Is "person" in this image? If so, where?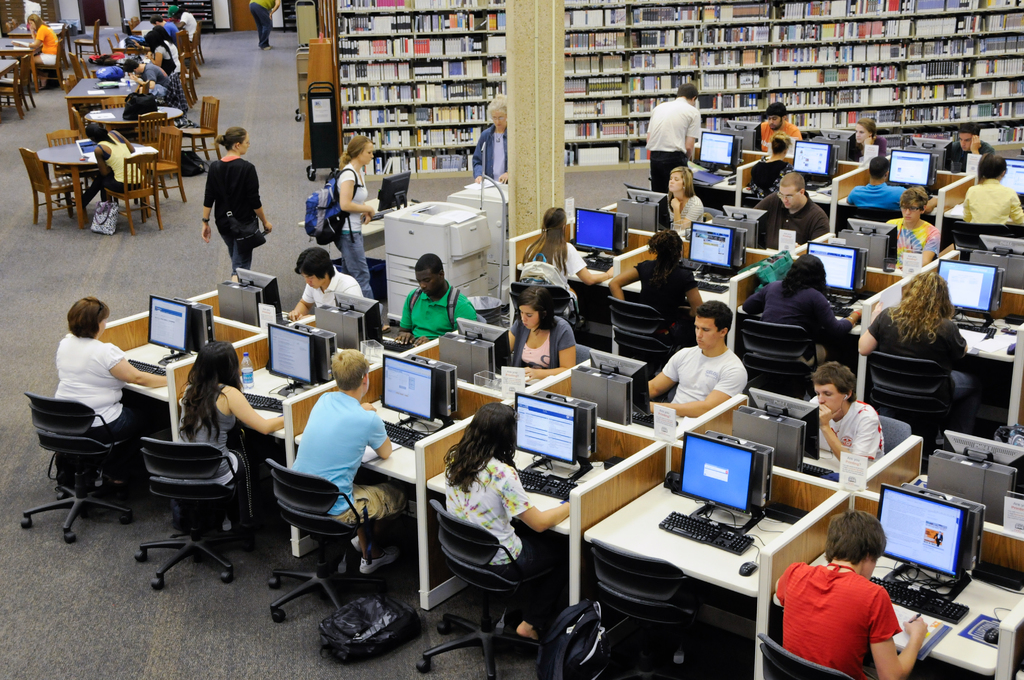
Yes, at pyautogui.locateOnScreen(749, 255, 864, 401).
